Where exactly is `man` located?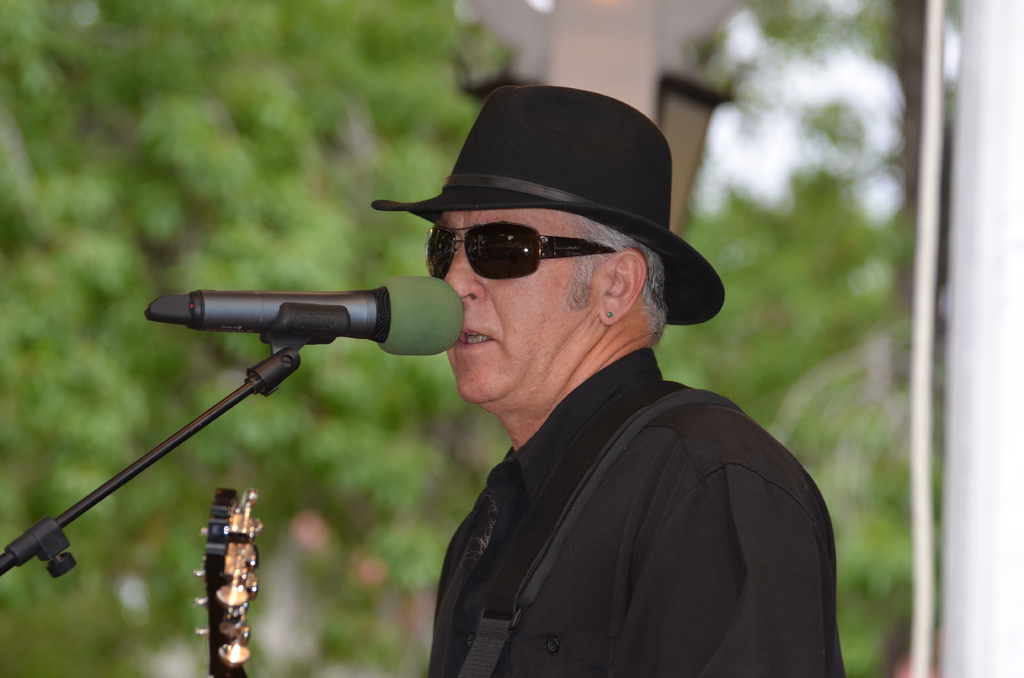
Its bounding box is [340, 116, 844, 674].
